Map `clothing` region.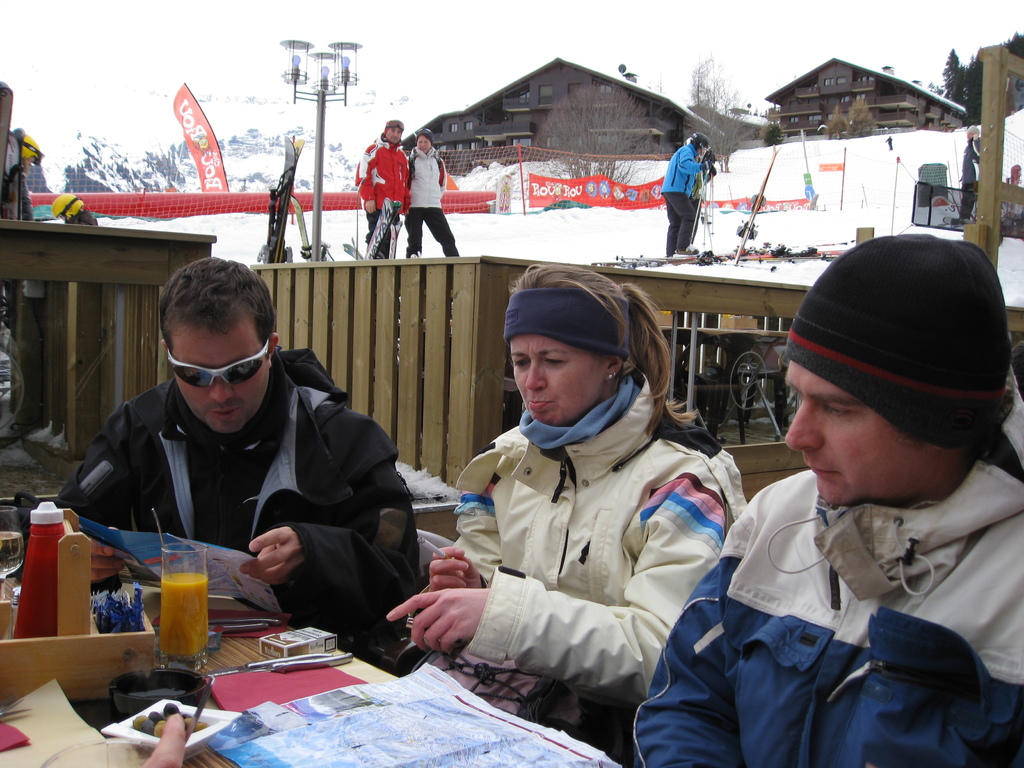
Mapped to x1=406 y1=150 x2=460 y2=260.
